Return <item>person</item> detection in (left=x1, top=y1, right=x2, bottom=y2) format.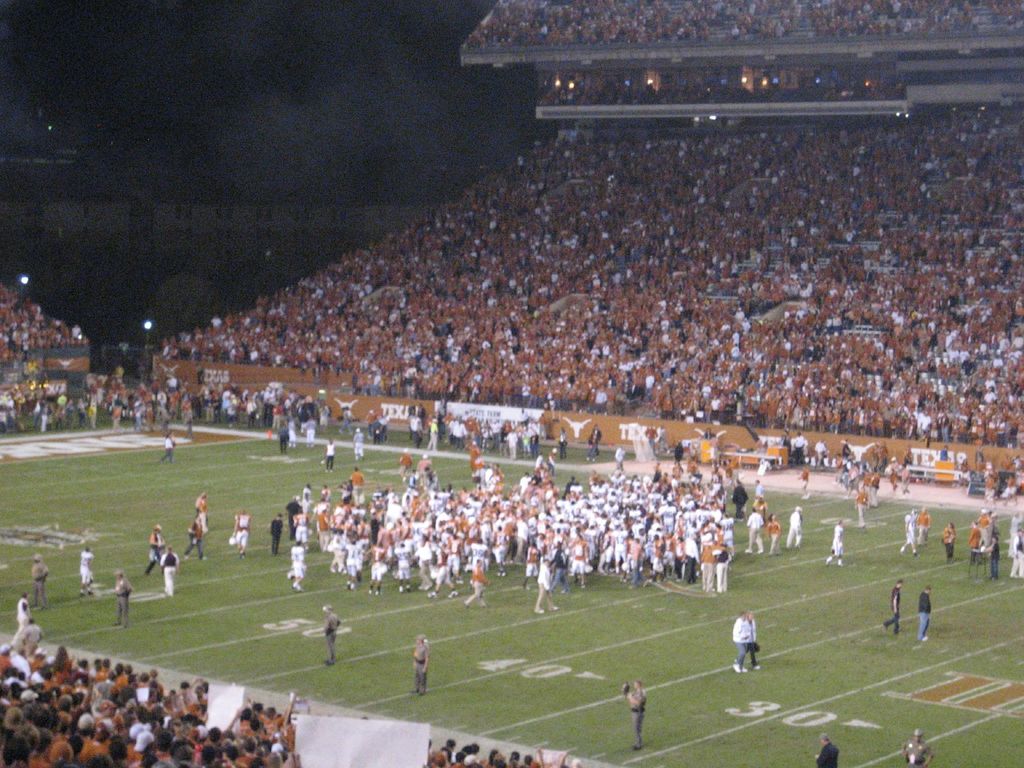
(left=730, top=607, right=752, bottom=666).
